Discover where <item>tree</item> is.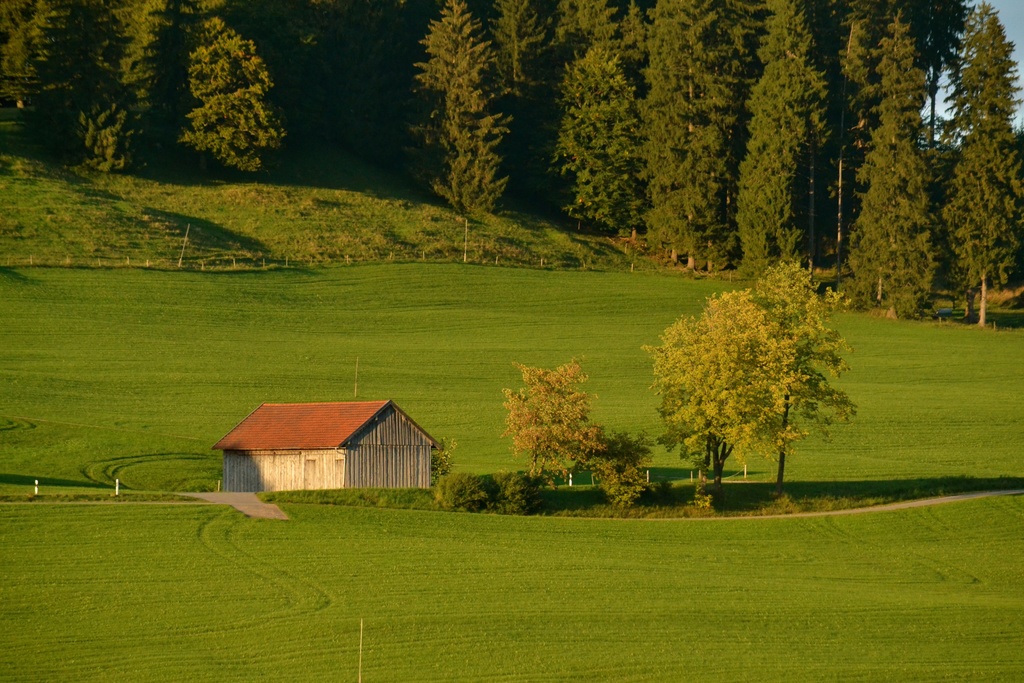
Discovered at x1=90 y1=0 x2=211 y2=179.
